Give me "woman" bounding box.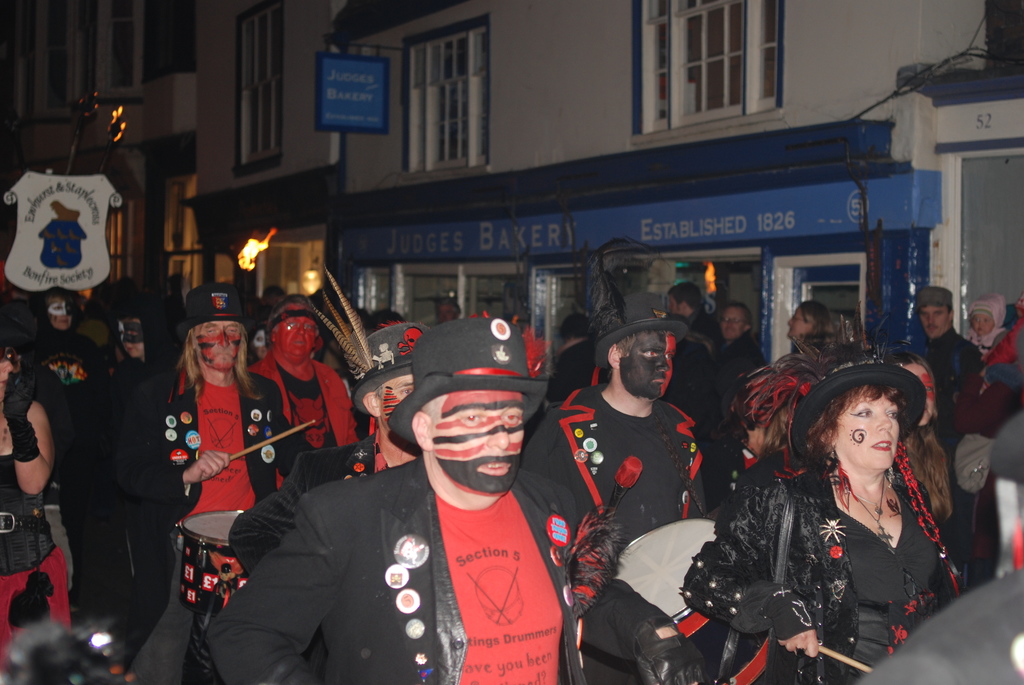
[x1=0, y1=317, x2=74, y2=673].
